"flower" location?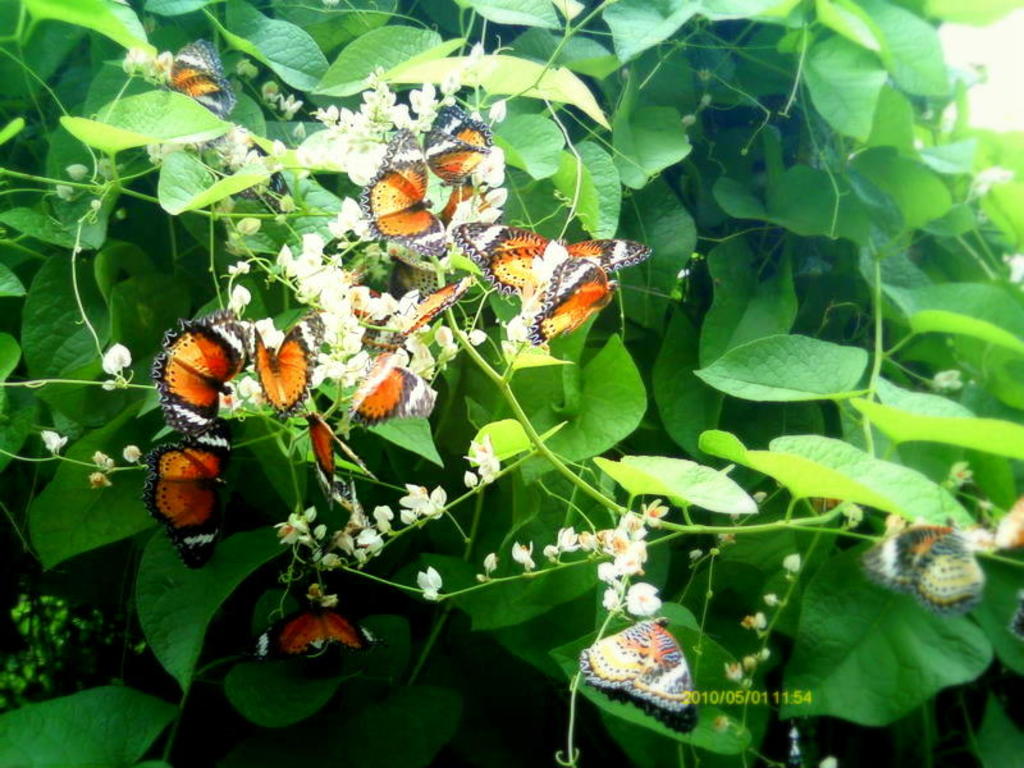
603, 531, 627, 547
